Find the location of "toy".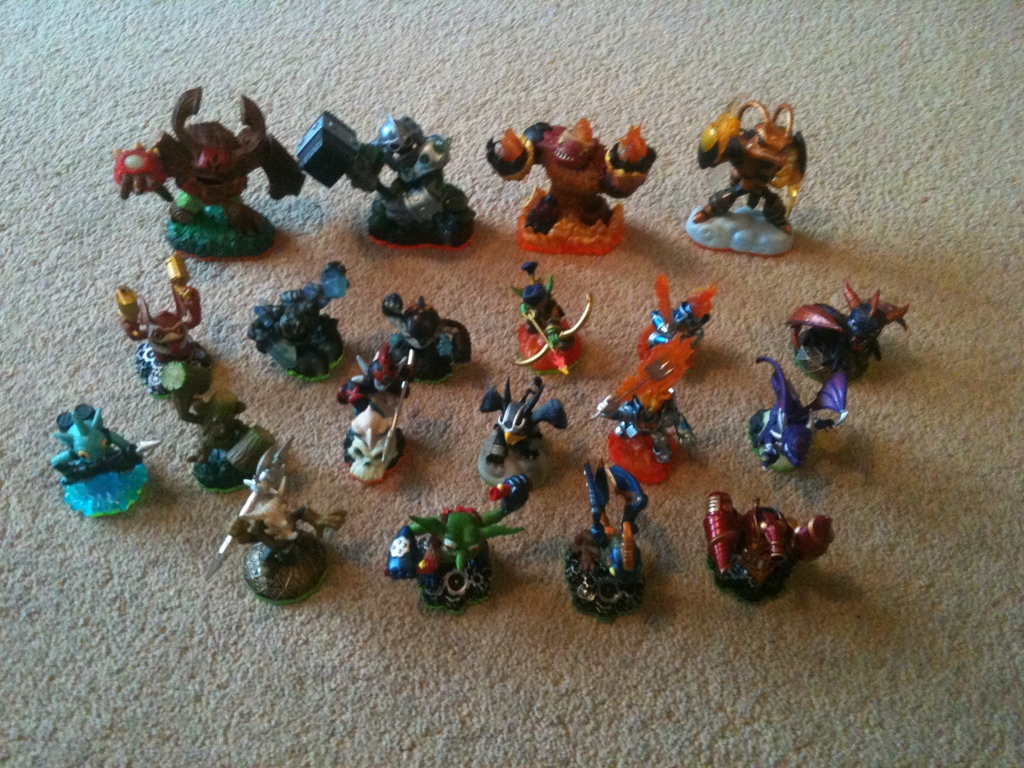
Location: rect(481, 122, 657, 253).
